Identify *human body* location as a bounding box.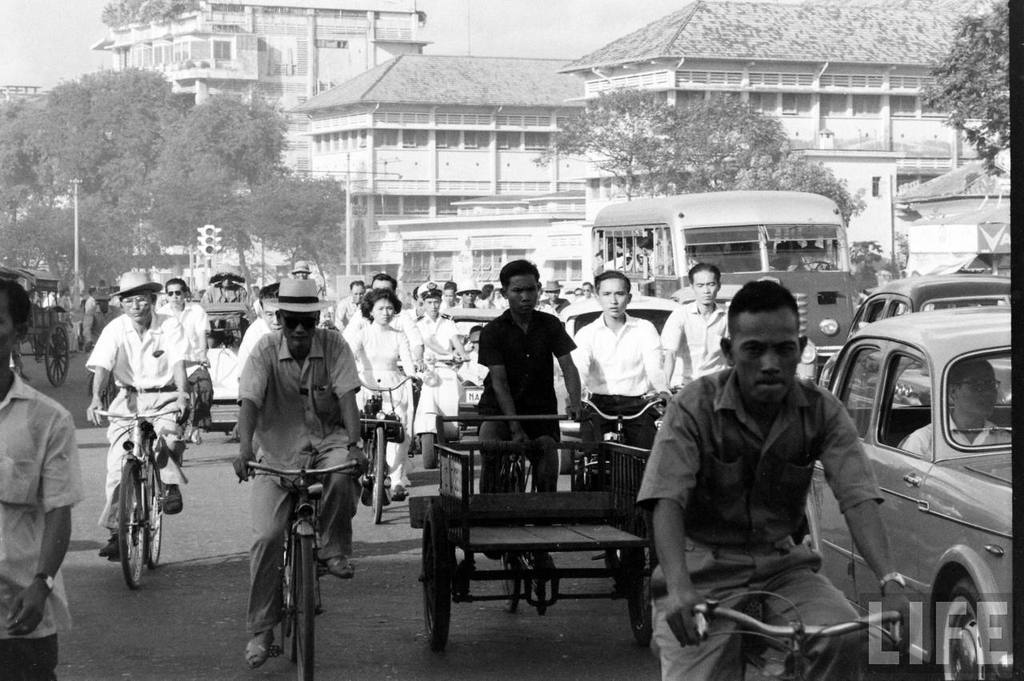
box(896, 408, 1008, 461).
